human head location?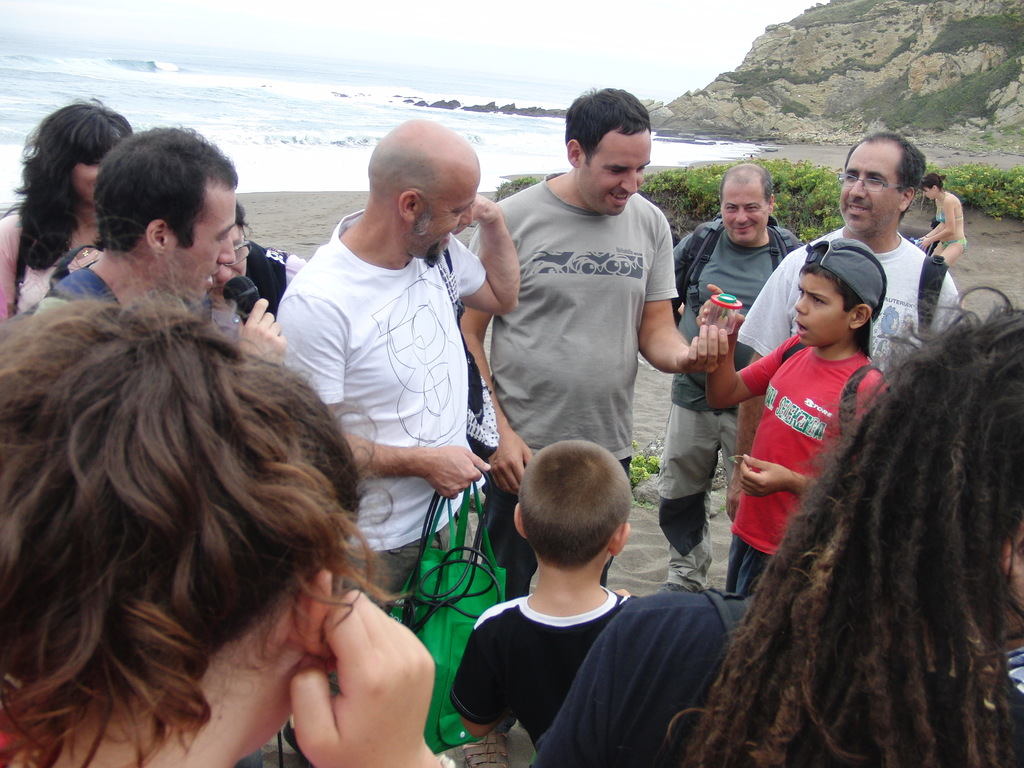
x1=919 y1=164 x2=941 y2=195
